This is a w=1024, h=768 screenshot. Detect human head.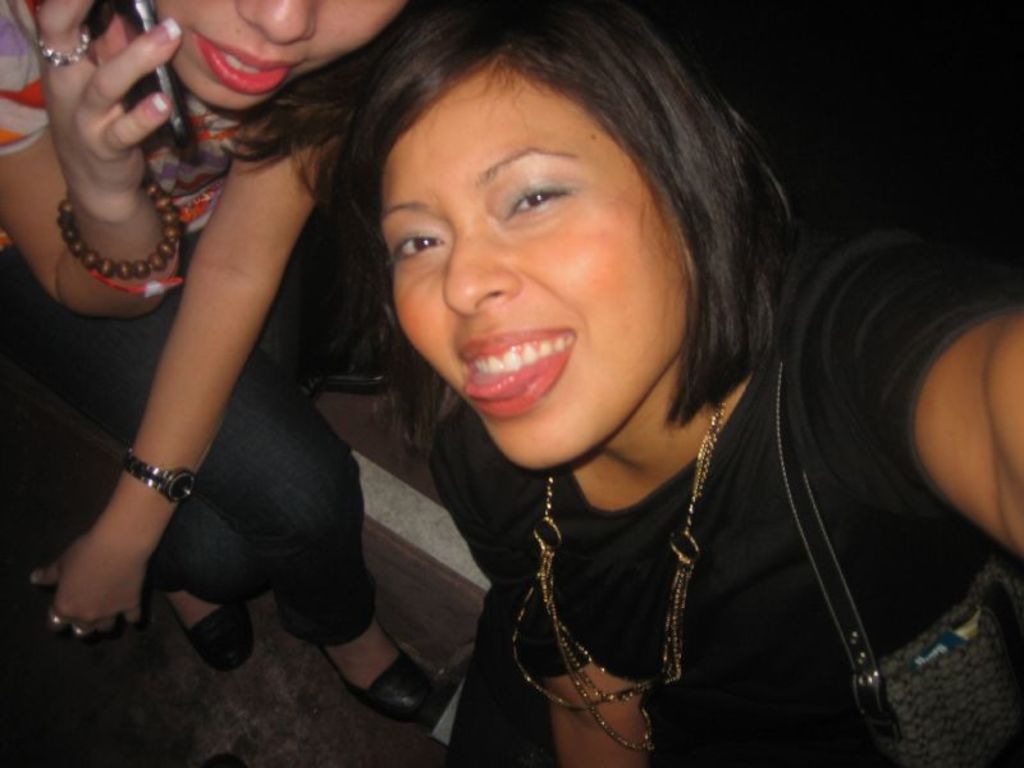
Rect(148, 0, 410, 114).
